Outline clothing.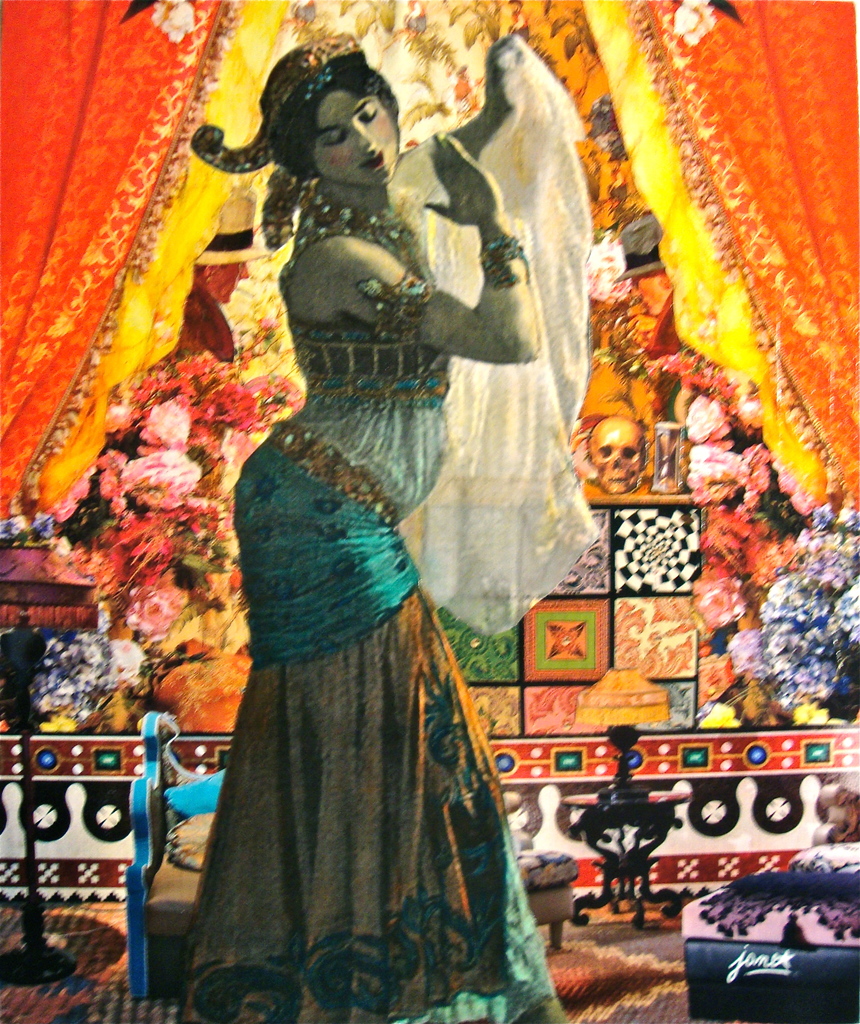
Outline: <box>182,133,530,929</box>.
